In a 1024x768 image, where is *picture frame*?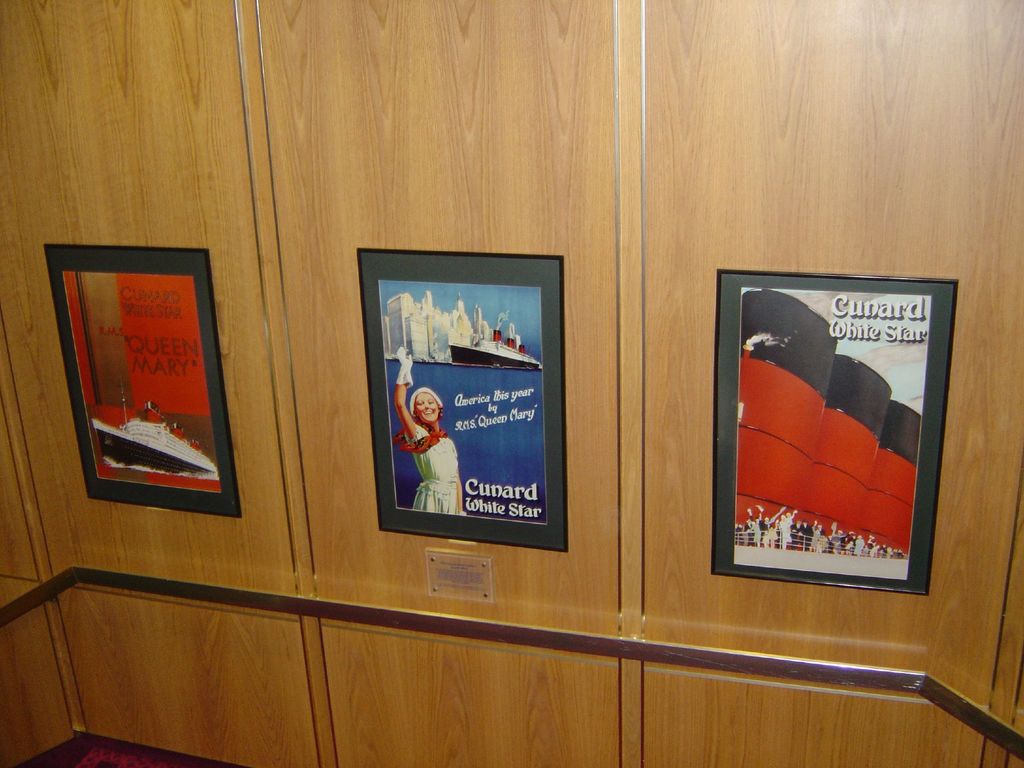
box=[42, 243, 247, 519].
